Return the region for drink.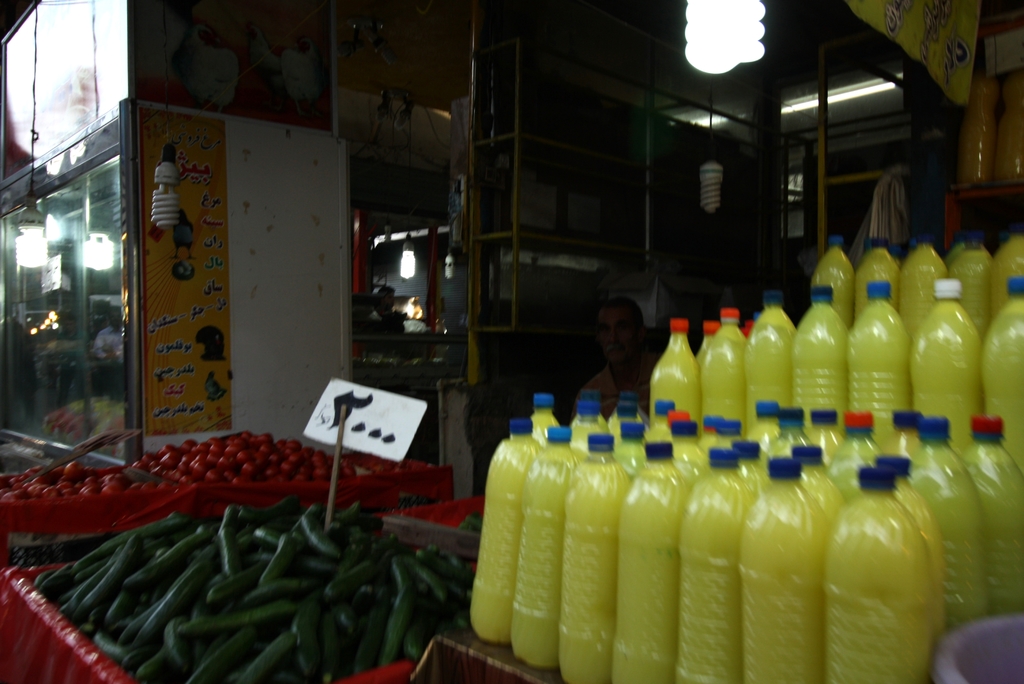
region(518, 428, 579, 669).
